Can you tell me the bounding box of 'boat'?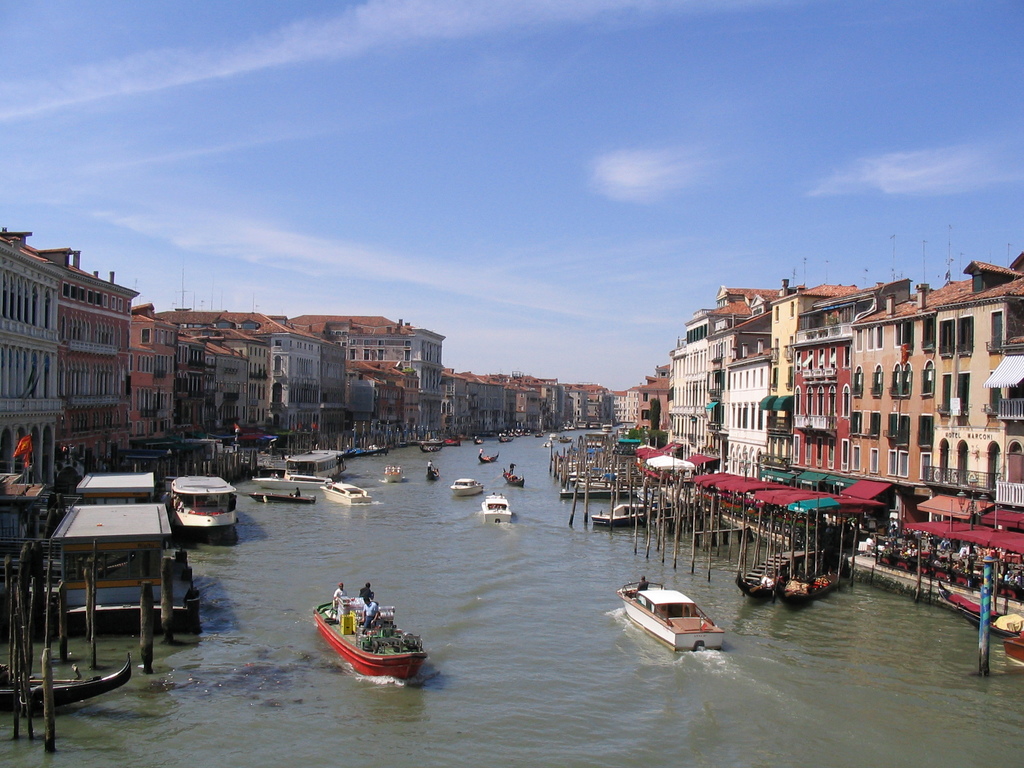
<bbox>617, 577, 723, 655</bbox>.
